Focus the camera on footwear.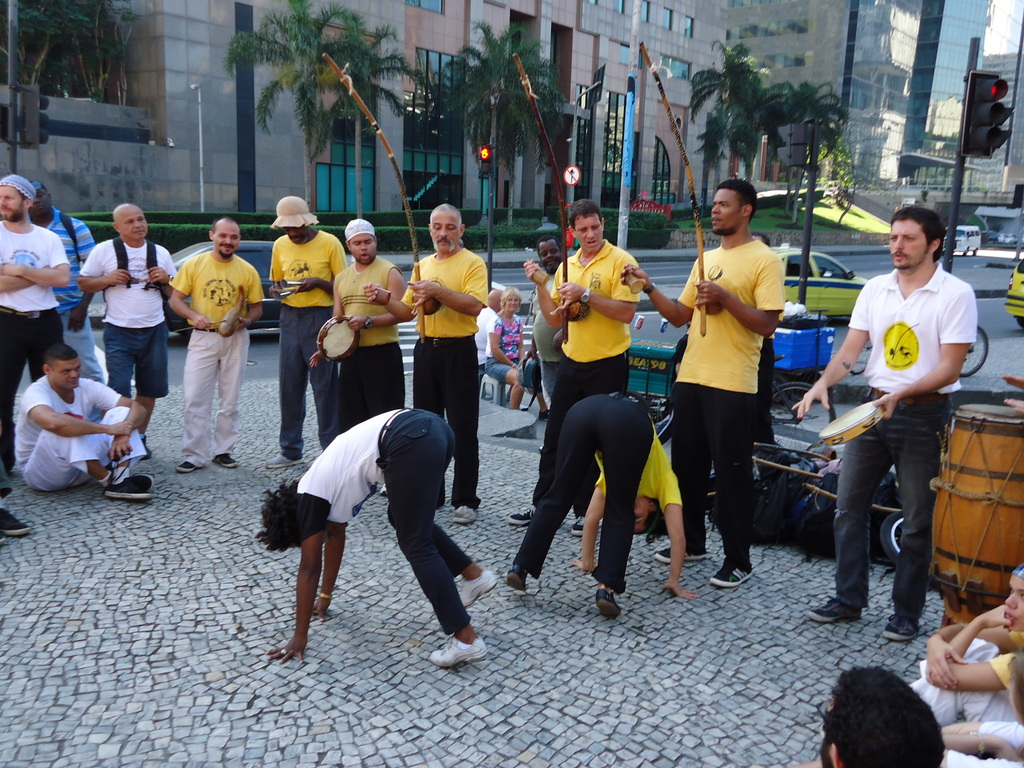
Focus region: <bbox>267, 449, 298, 471</bbox>.
